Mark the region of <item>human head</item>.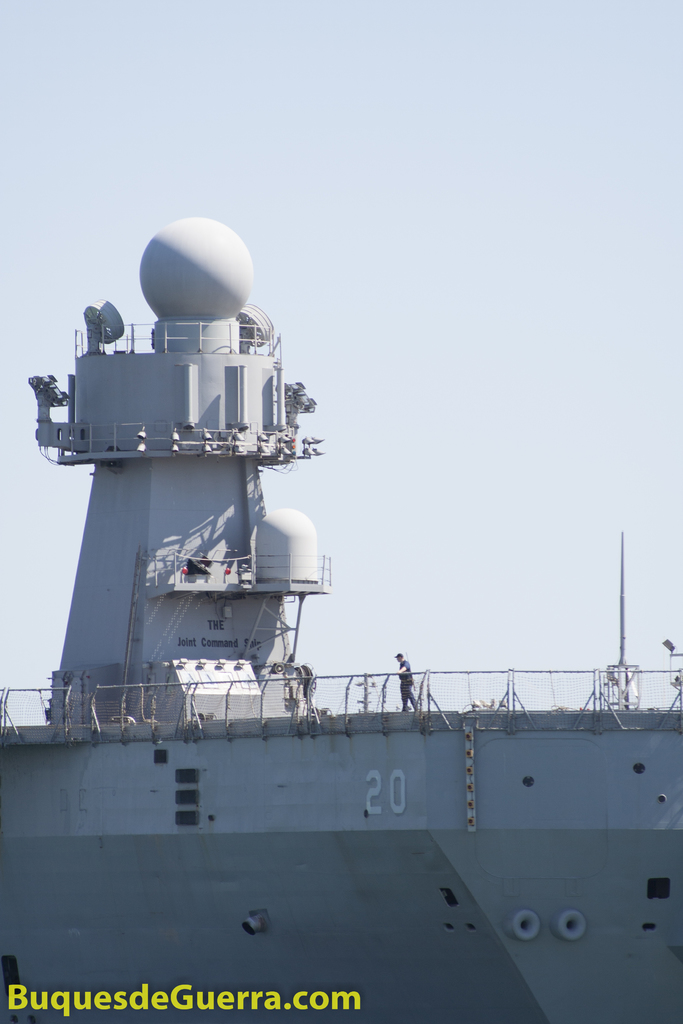
Region: detection(395, 650, 404, 662).
